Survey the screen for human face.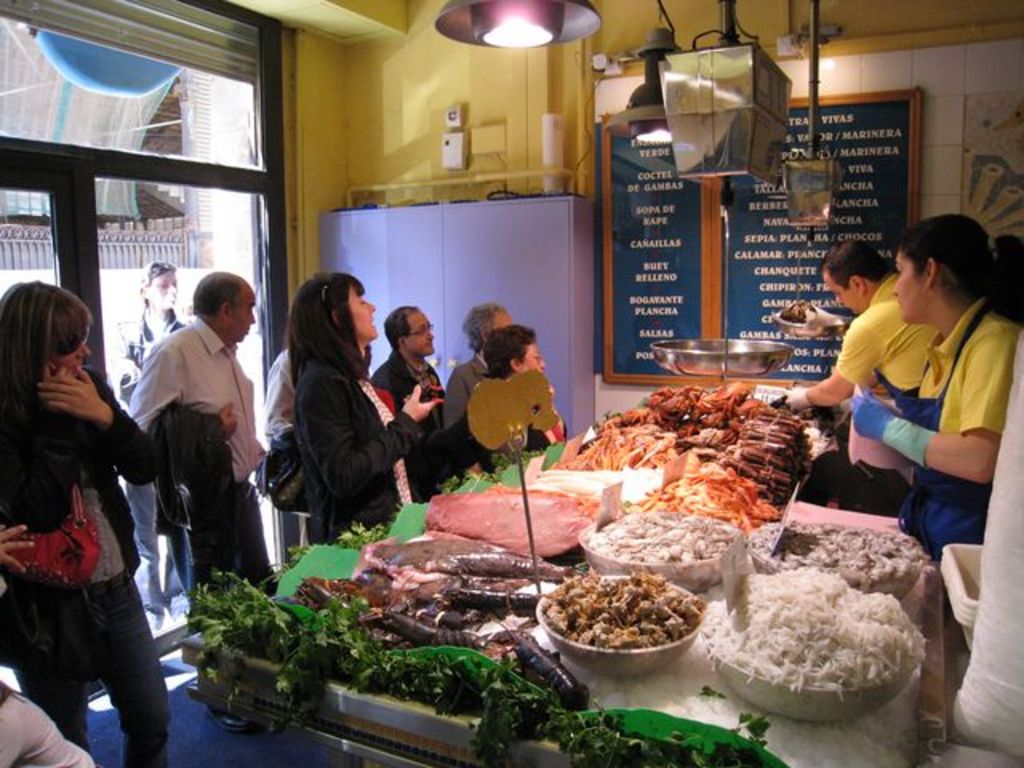
Survey found: 229:283:258:344.
